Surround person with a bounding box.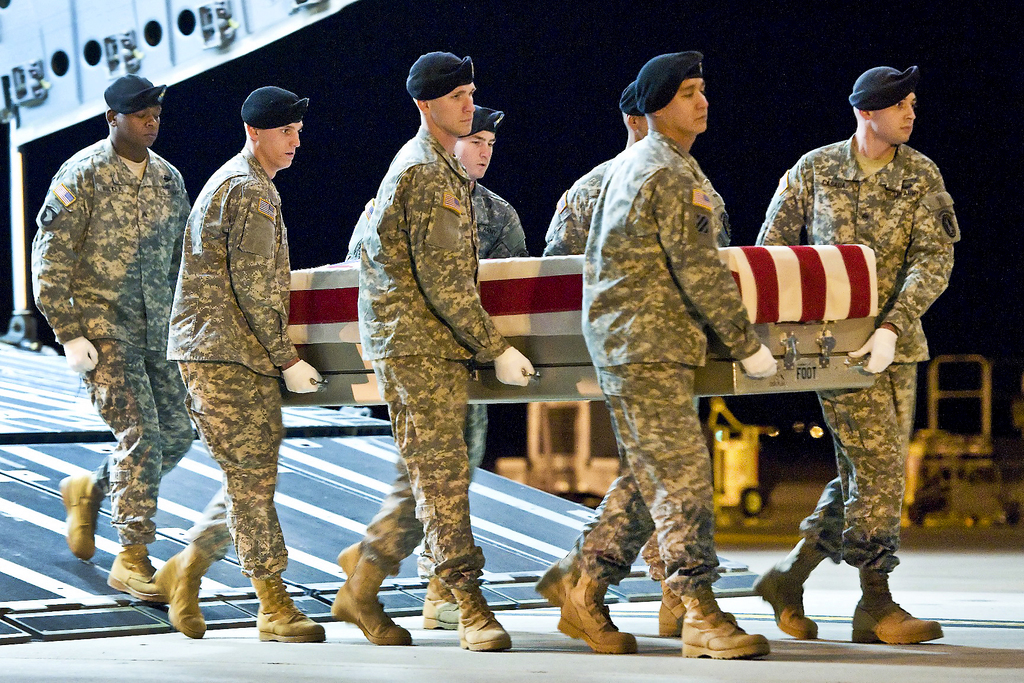
[x1=537, y1=80, x2=735, y2=634].
